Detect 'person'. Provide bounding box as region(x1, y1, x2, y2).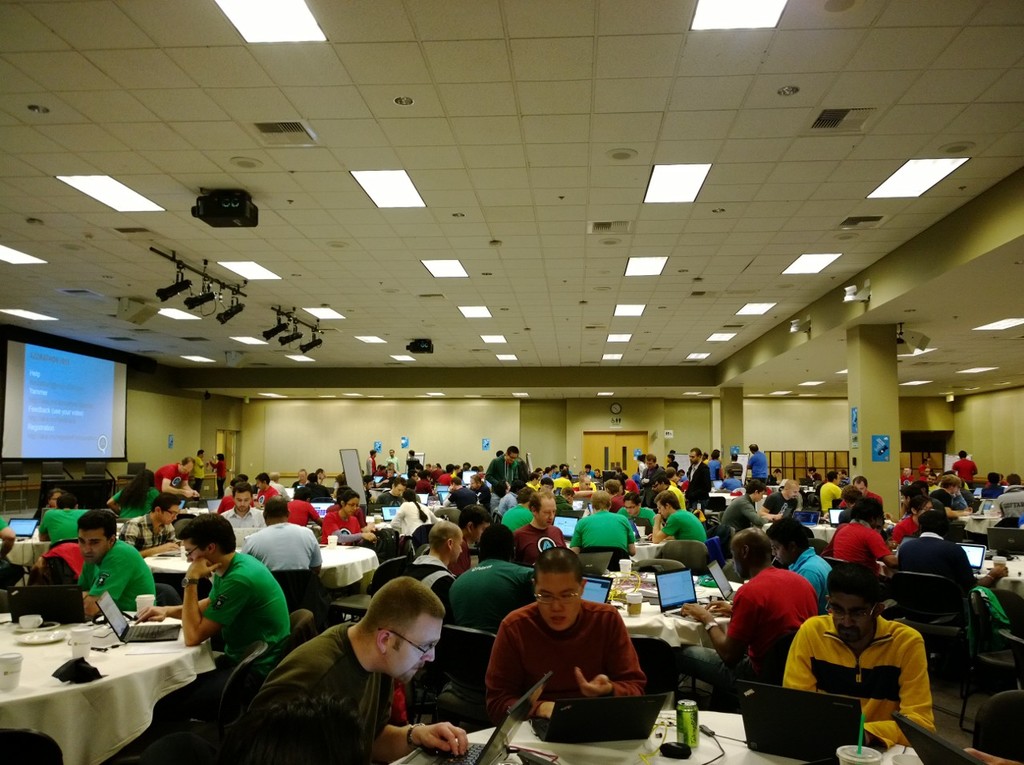
region(729, 450, 743, 481).
